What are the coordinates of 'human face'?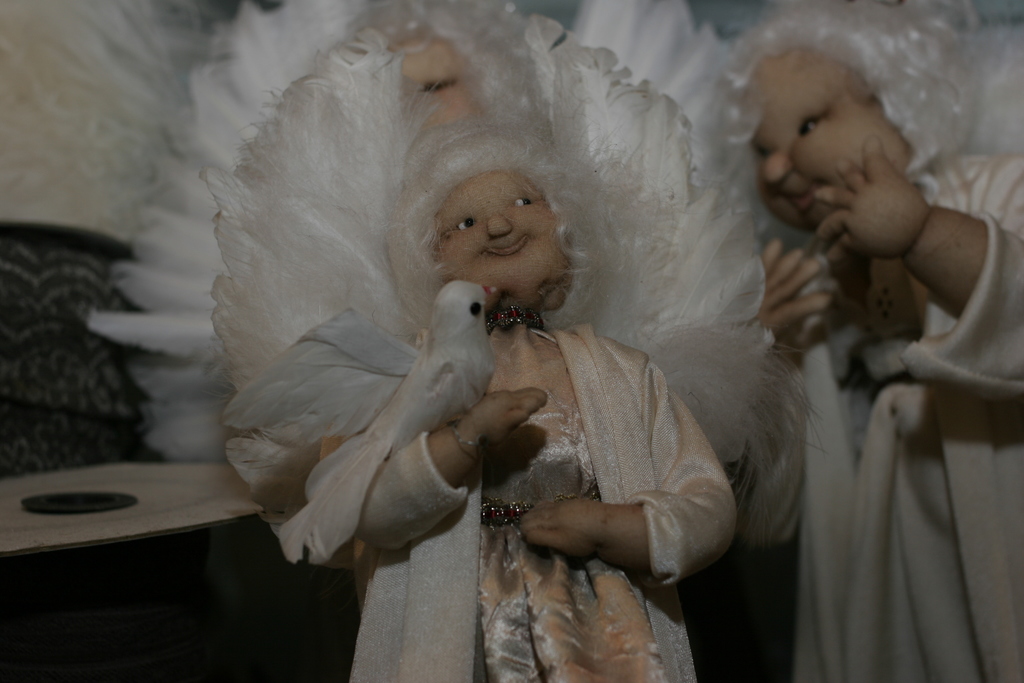
<region>746, 40, 909, 227</region>.
